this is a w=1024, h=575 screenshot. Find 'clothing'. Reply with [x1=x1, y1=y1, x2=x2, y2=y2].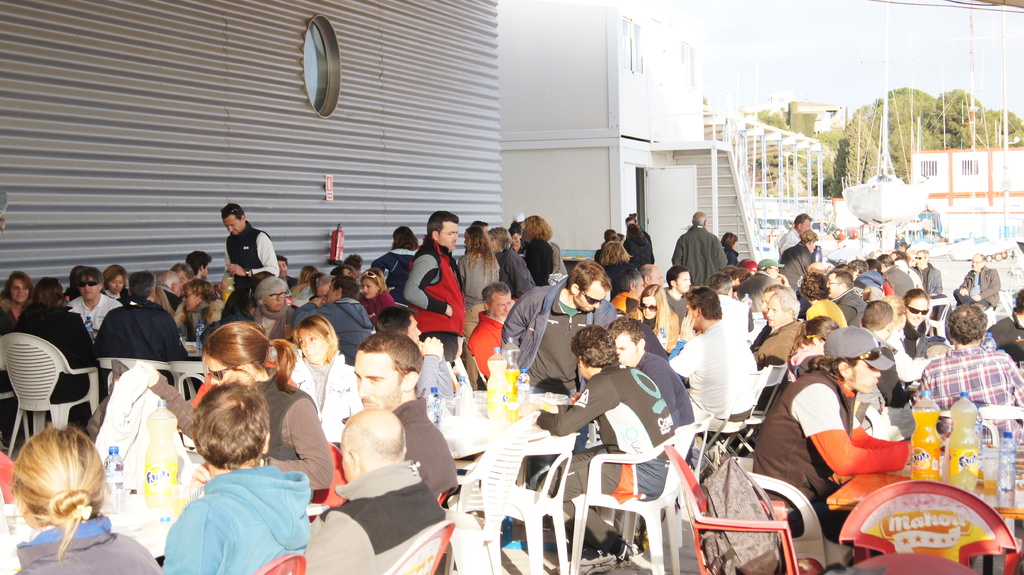
[x1=406, y1=238, x2=465, y2=365].
